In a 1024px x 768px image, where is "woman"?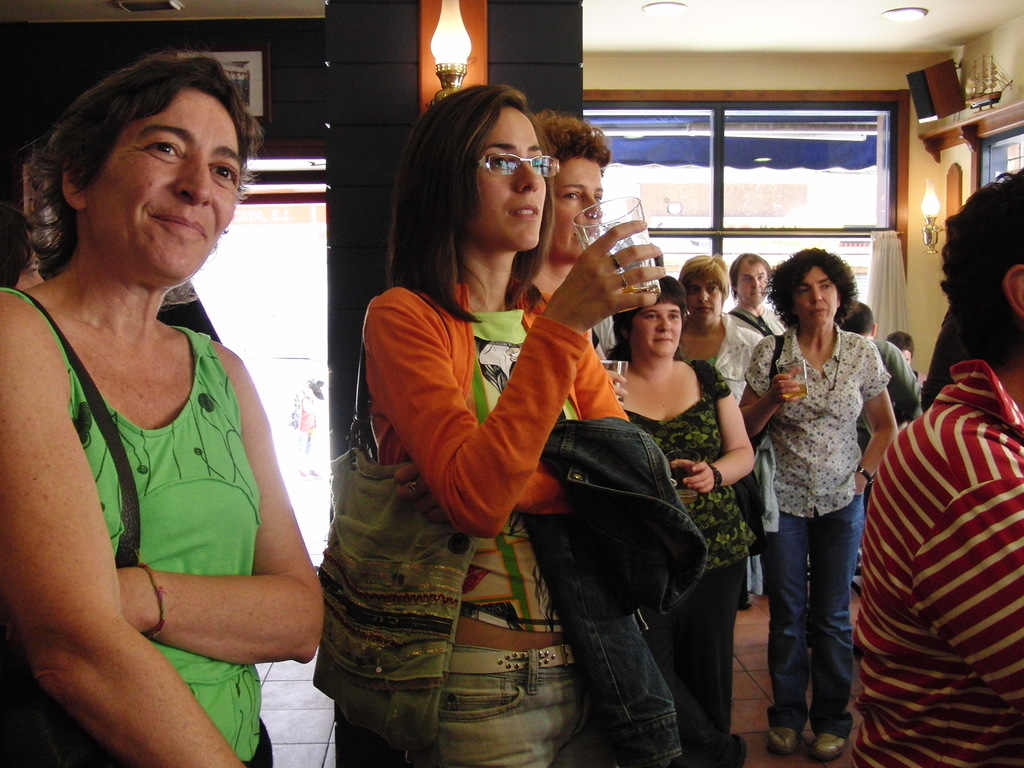
crop(362, 84, 668, 767).
